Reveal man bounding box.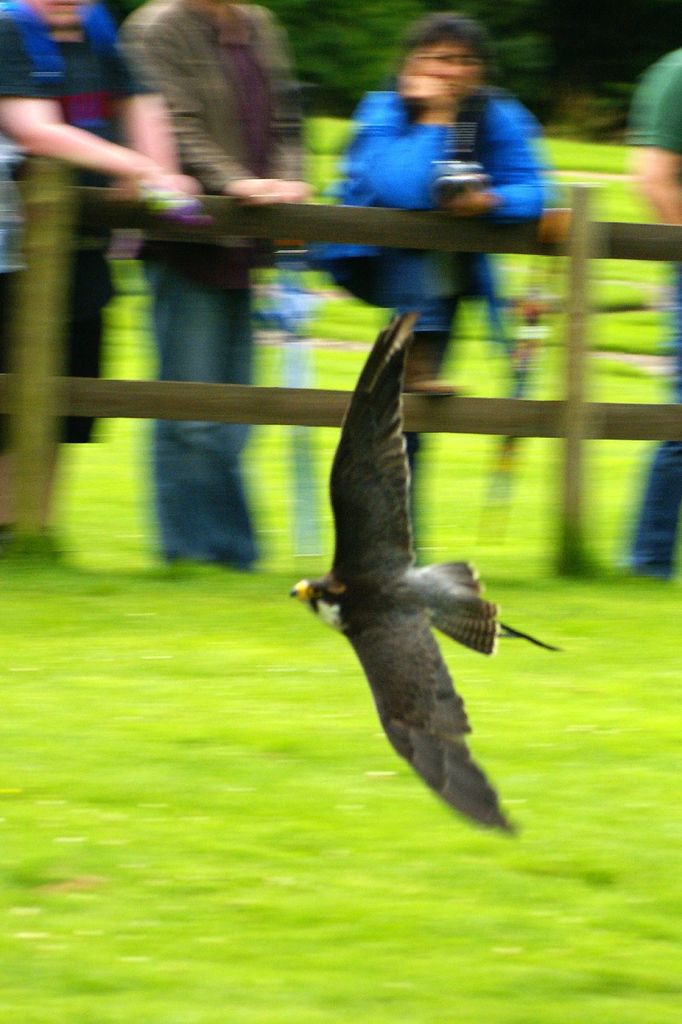
Revealed: bbox=[0, 0, 203, 536].
